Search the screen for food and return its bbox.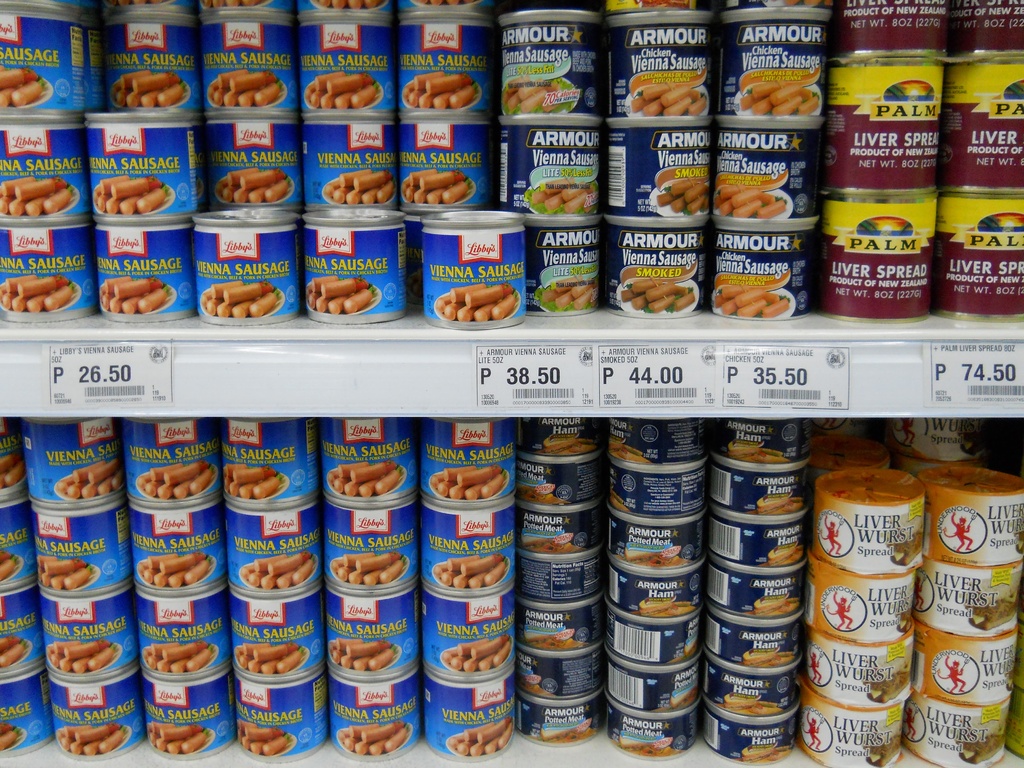
Found: (537, 726, 591, 742).
